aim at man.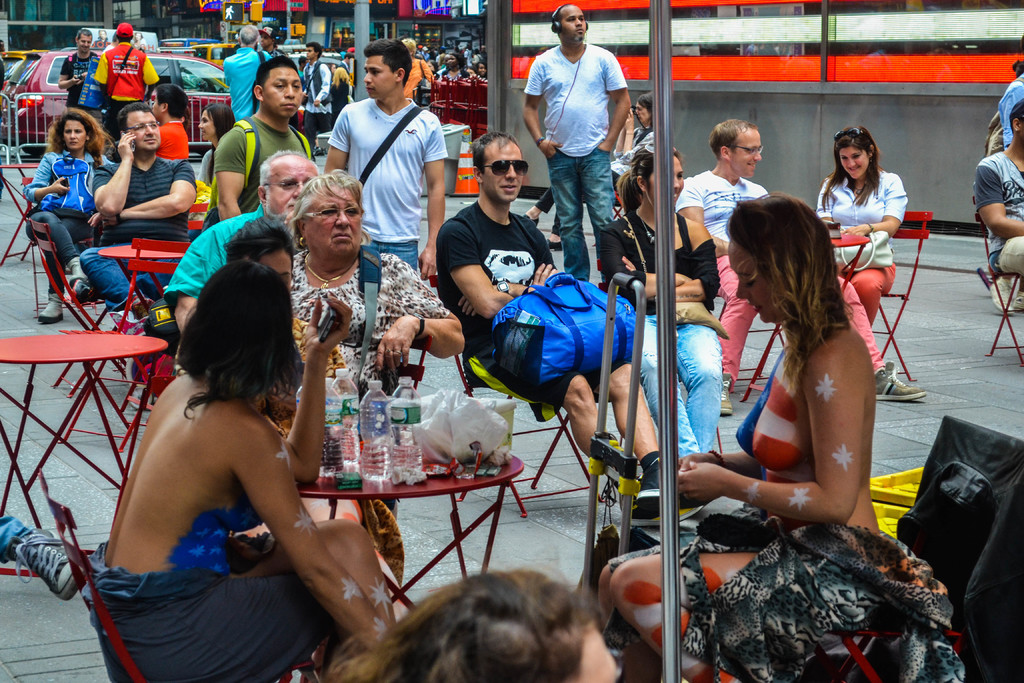
Aimed at detection(218, 52, 360, 203).
